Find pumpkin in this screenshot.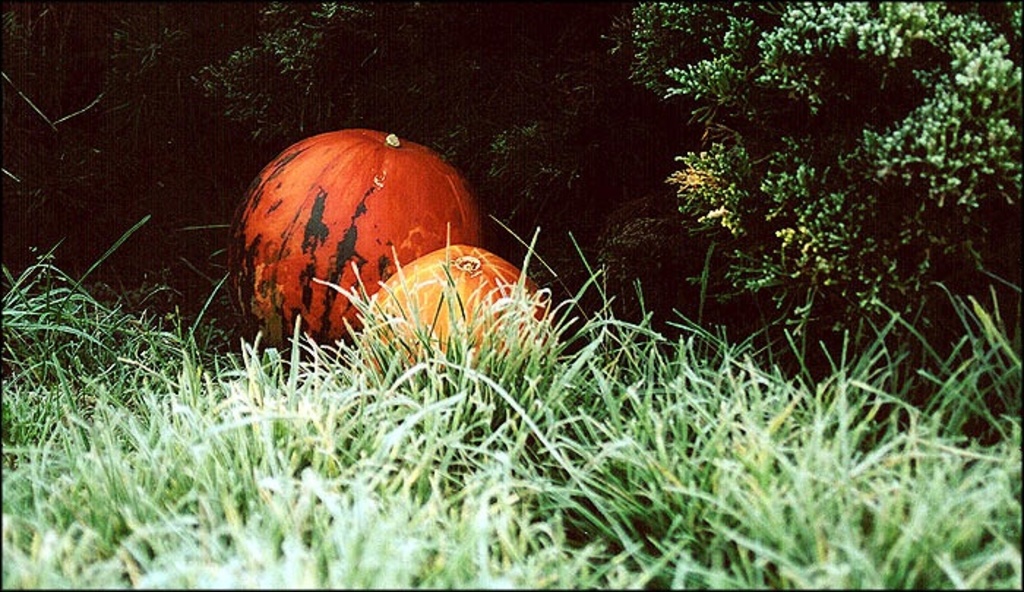
The bounding box for pumpkin is region(358, 232, 563, 411).
